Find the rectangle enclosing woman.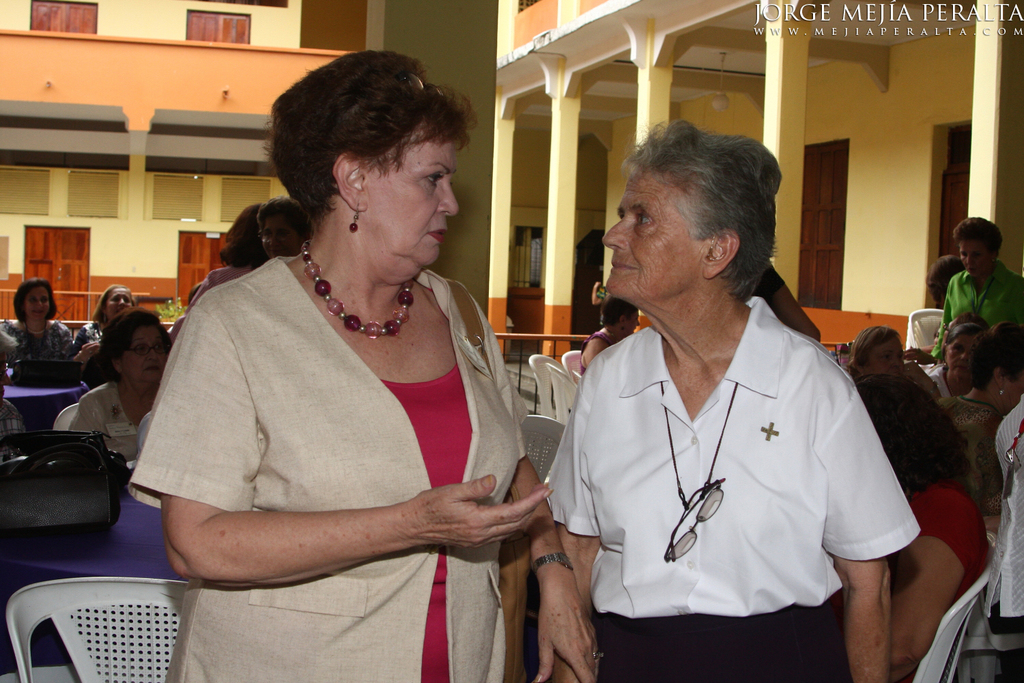
bbox=[143, 52, 542, 675].
